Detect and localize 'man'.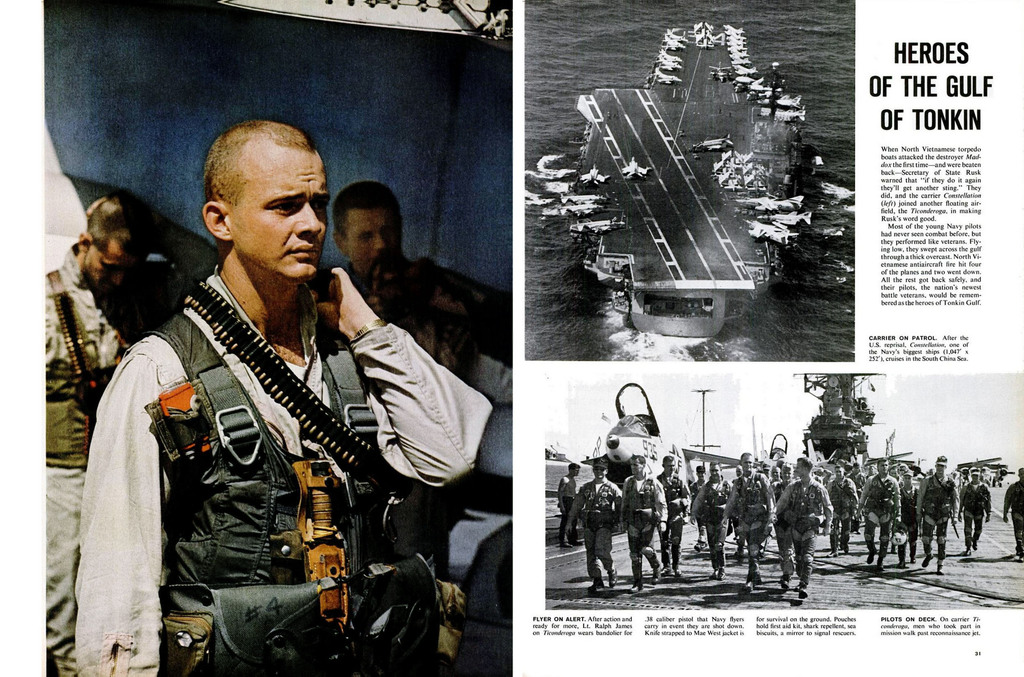
Localized at 924/454/960/576.
